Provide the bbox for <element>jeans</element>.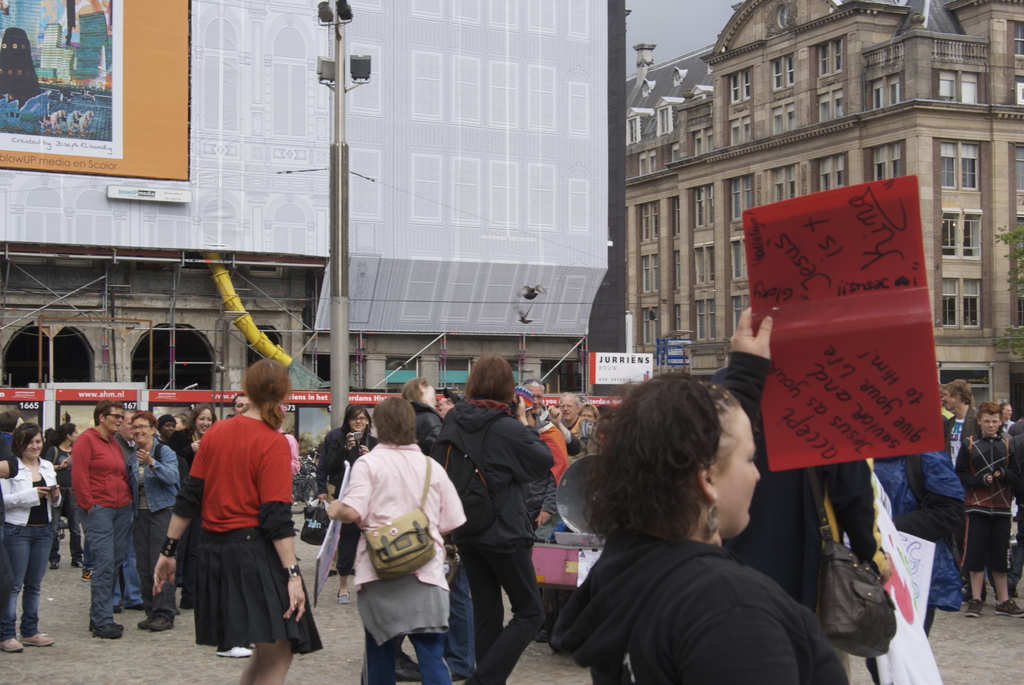
<box>363,631,447,684</box>.
